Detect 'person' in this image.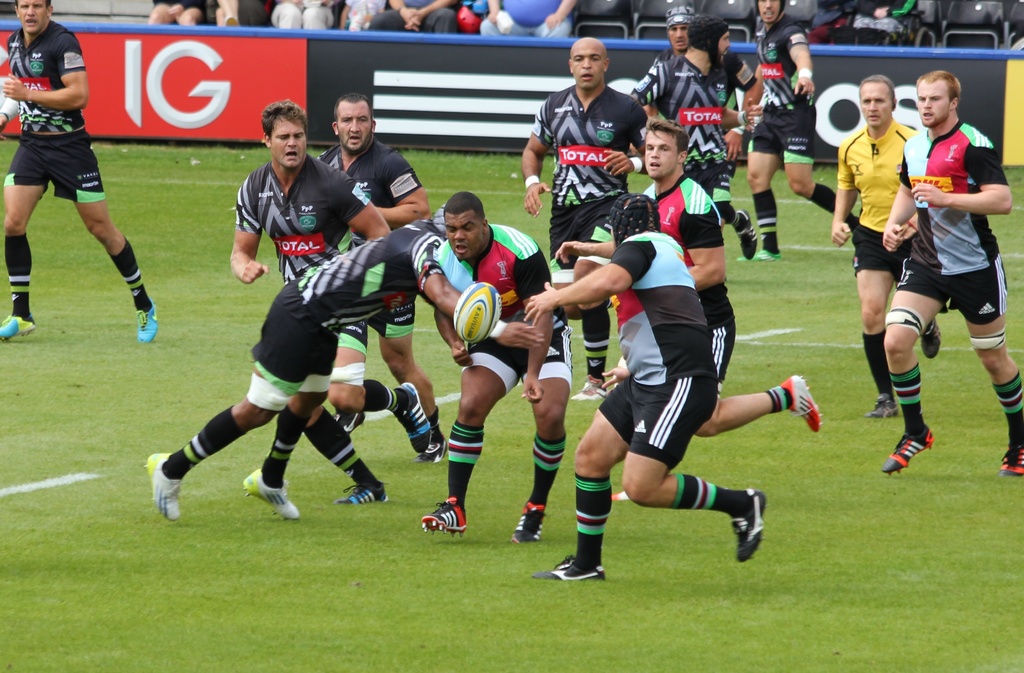
Detection: pyautogui.locateOnScreen(208, 0, 274, 28).
